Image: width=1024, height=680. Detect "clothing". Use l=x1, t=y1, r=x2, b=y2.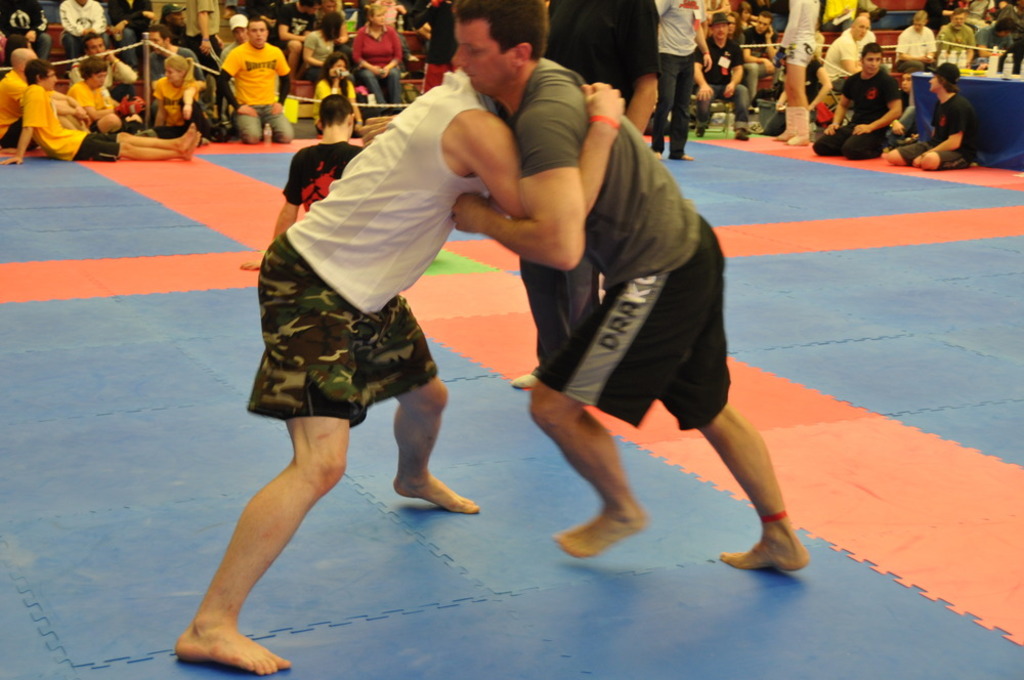
l=656, t=0, r=706, b=159.
